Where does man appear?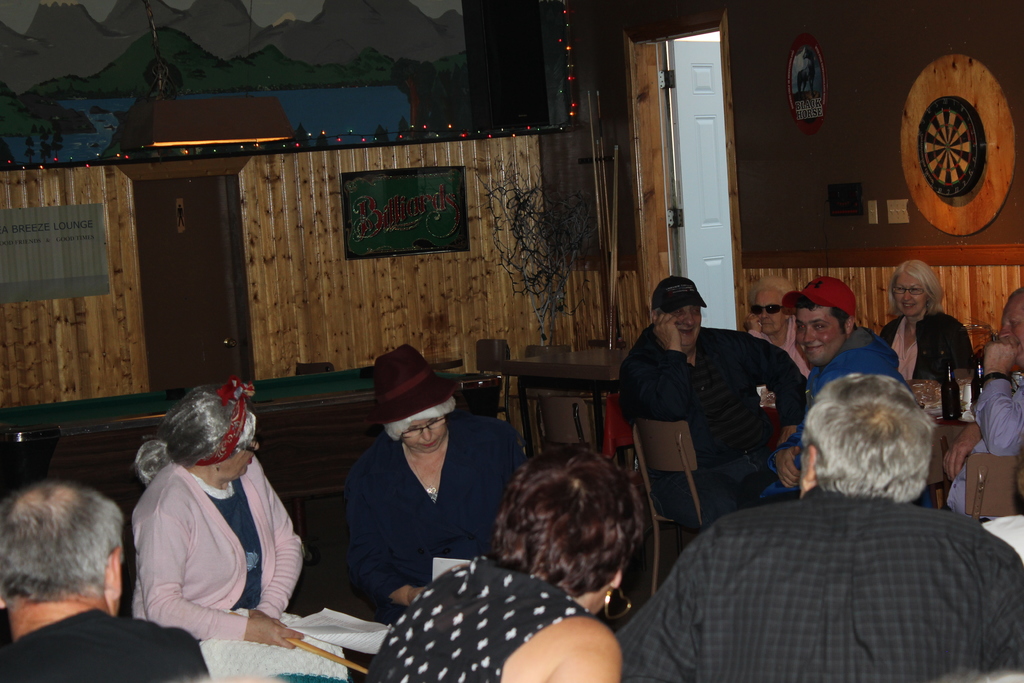
Appears at select_region(780, 276, 905, 399).
